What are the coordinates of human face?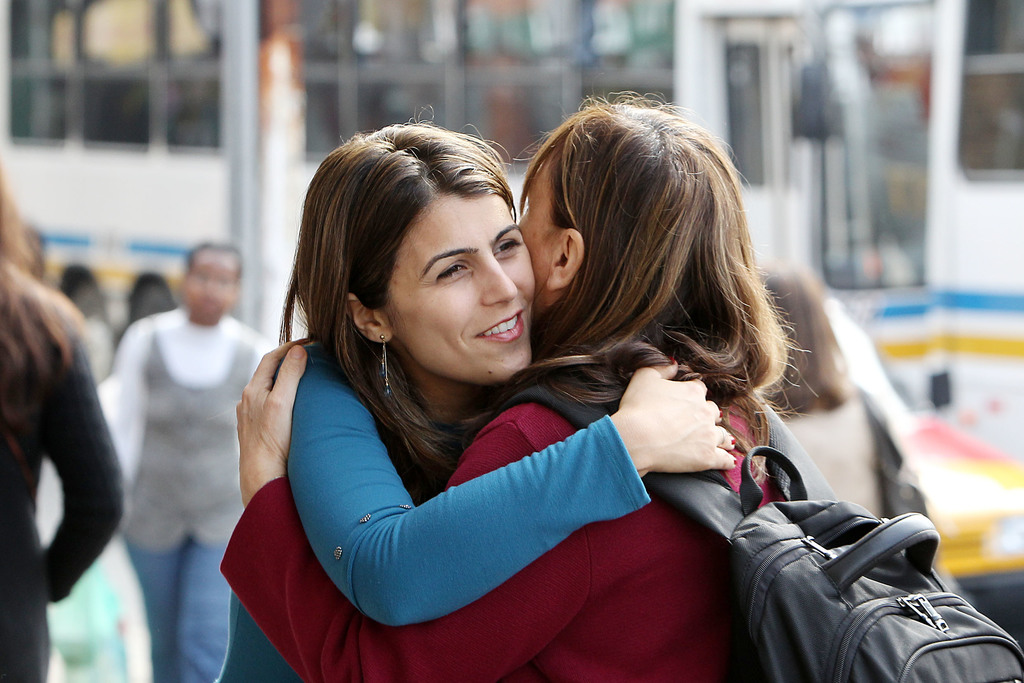
bbox(179, 251, 240, 319).
